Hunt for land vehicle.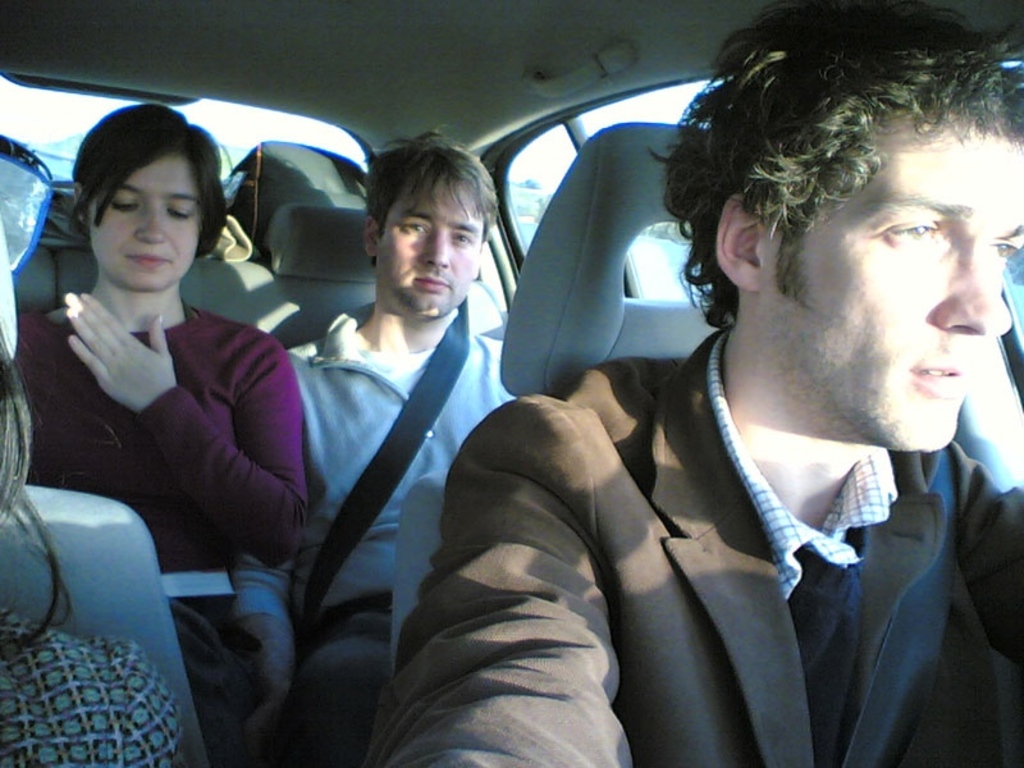
Hunted down at region(0, 0, 1023, 767).
